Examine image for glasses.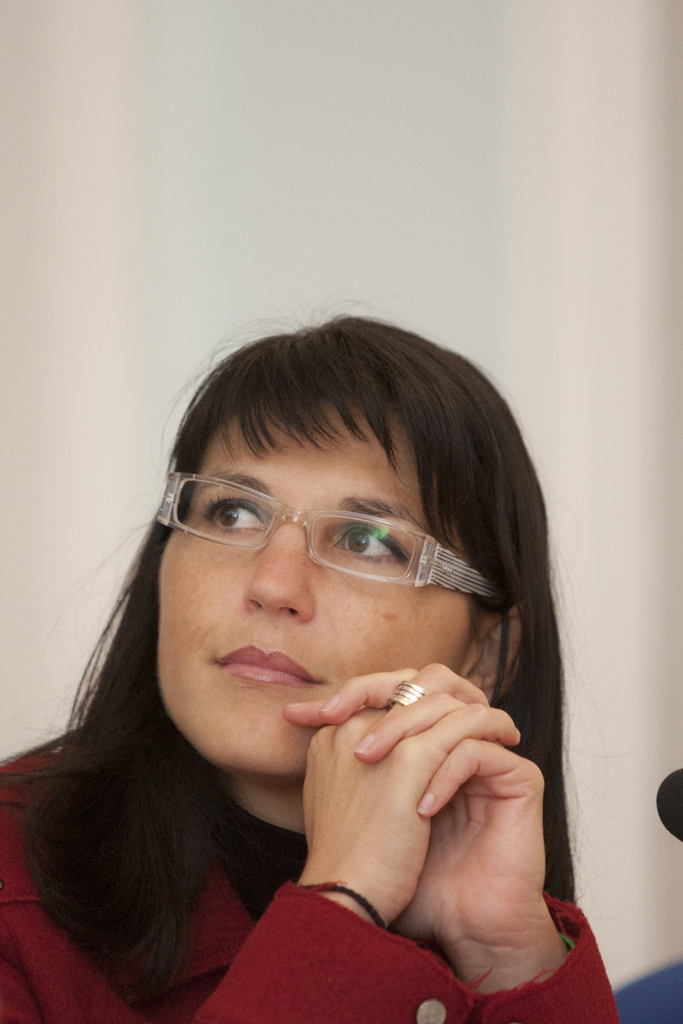
Examination result: x1=159 y1=486 x2=475 y2=588.
